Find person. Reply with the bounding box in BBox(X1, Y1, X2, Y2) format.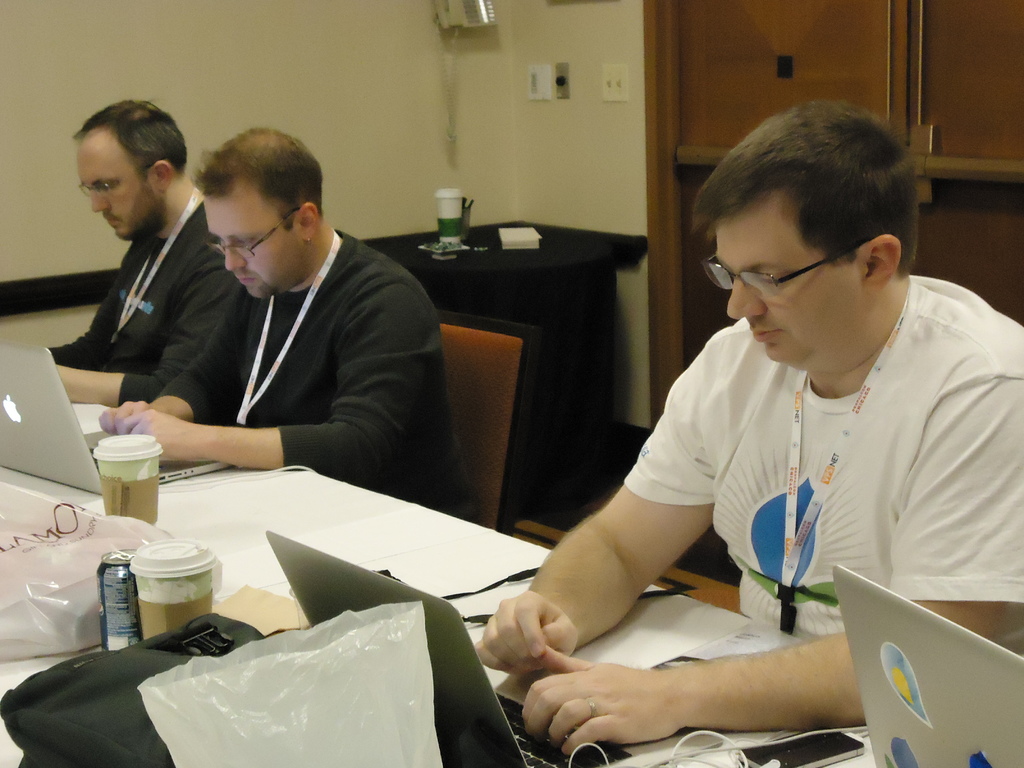
BBox(472, 94, 1023, 758).
